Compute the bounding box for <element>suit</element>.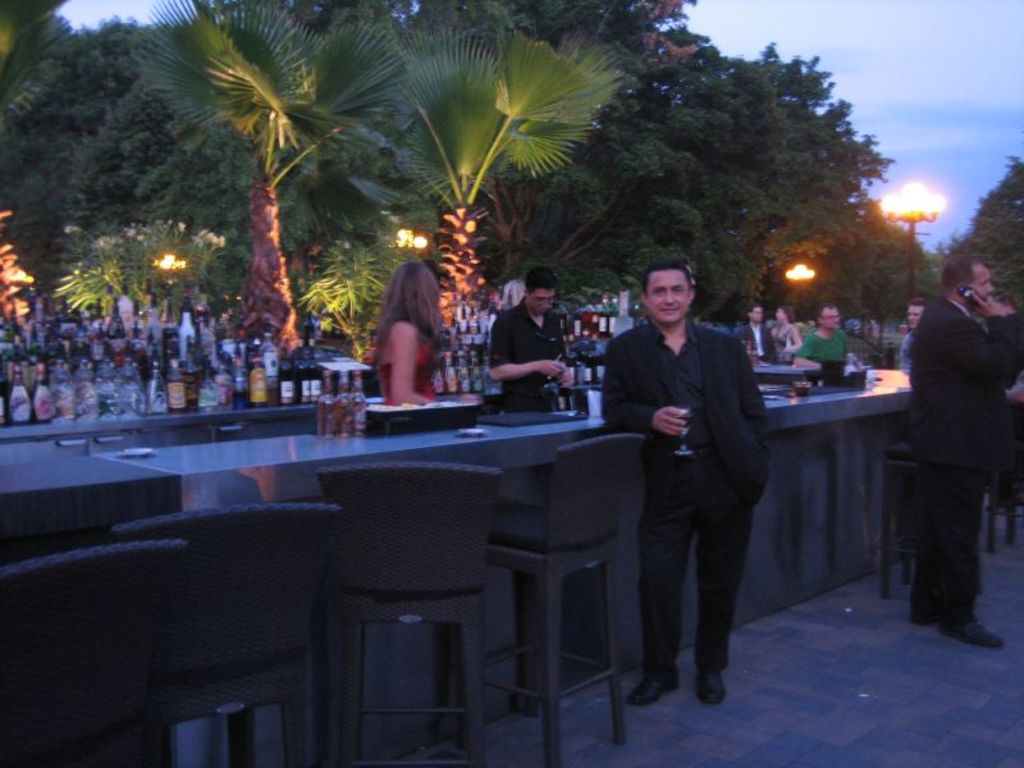
599/317/771/682.
